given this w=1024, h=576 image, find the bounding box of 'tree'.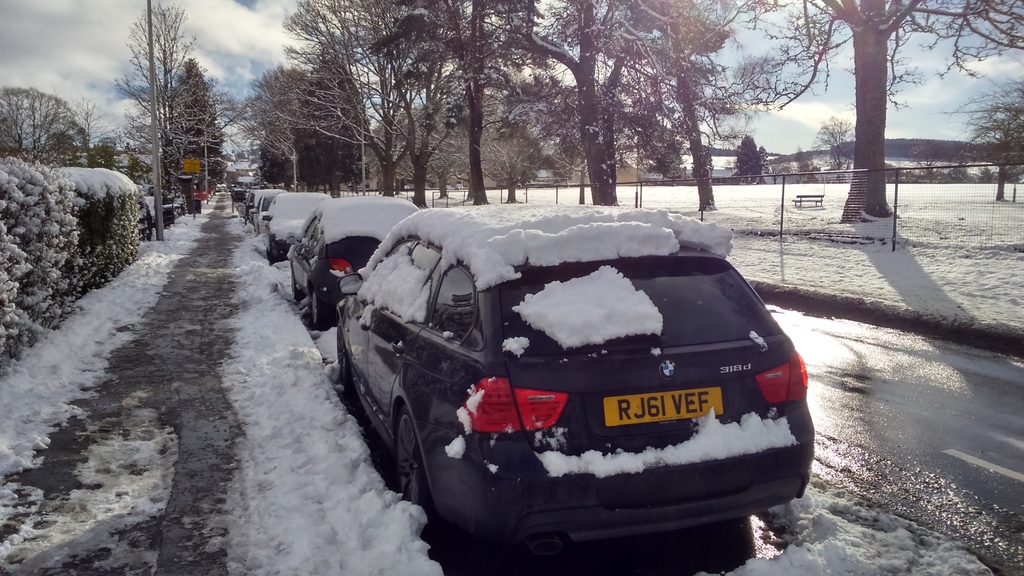
left=74, top=93, right=99, bottom=152.
